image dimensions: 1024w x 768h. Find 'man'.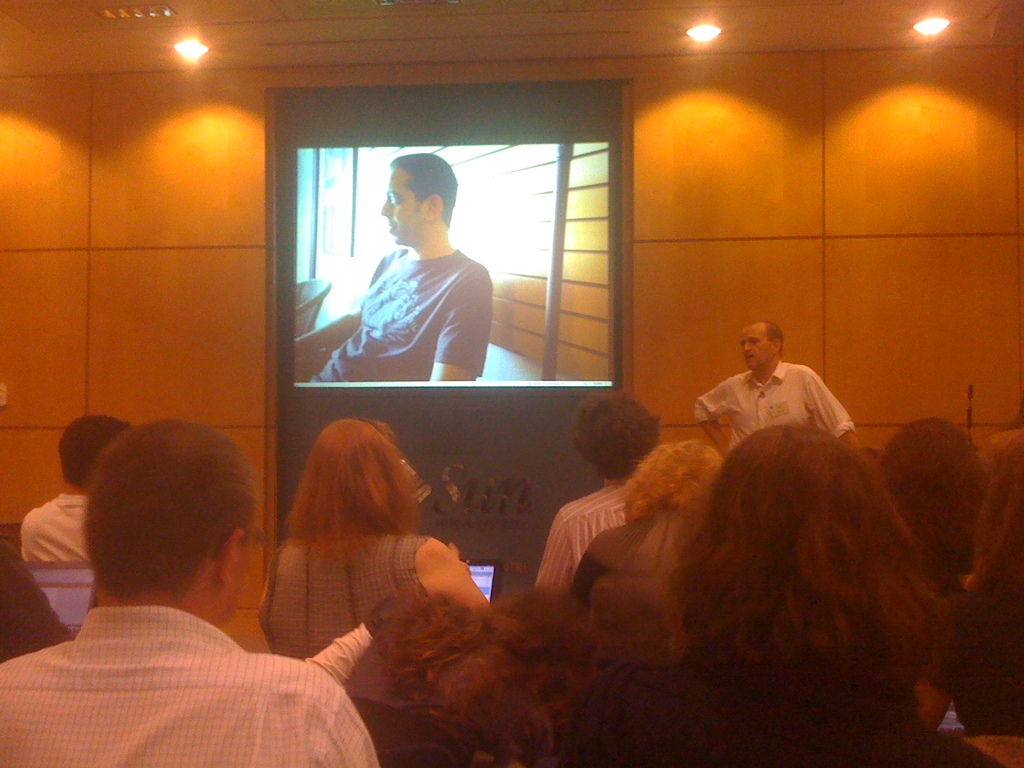
<bbox>0, 417, 379, 767</bbox>.
